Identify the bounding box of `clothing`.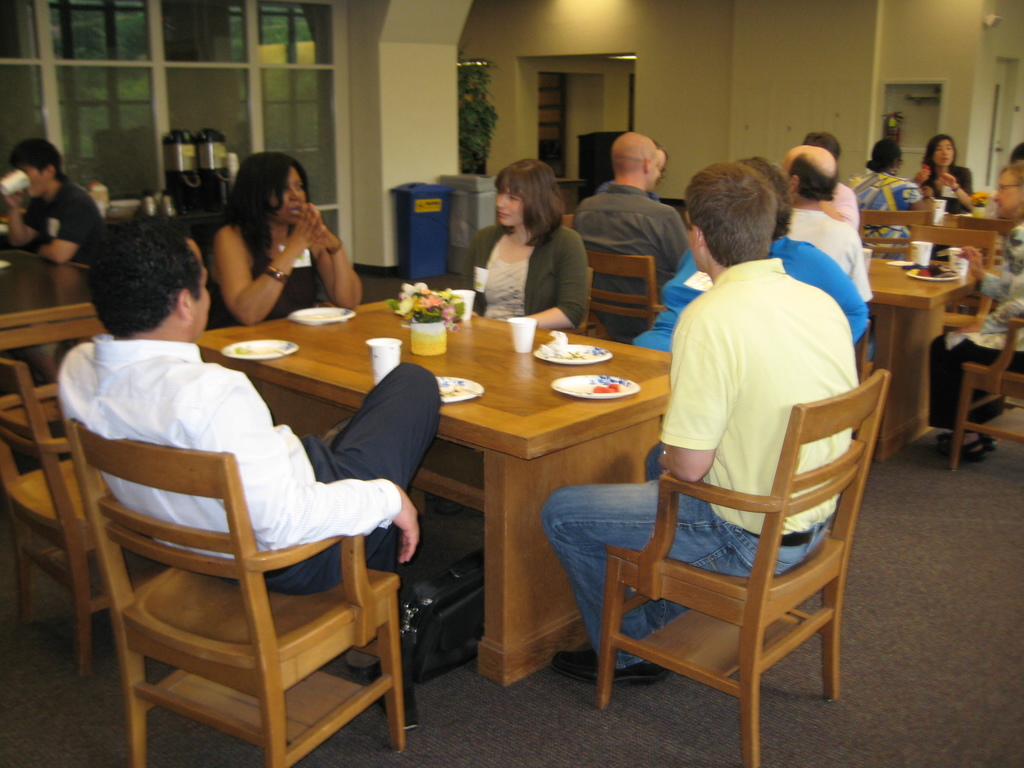
box(22, 173, 111, 262).
